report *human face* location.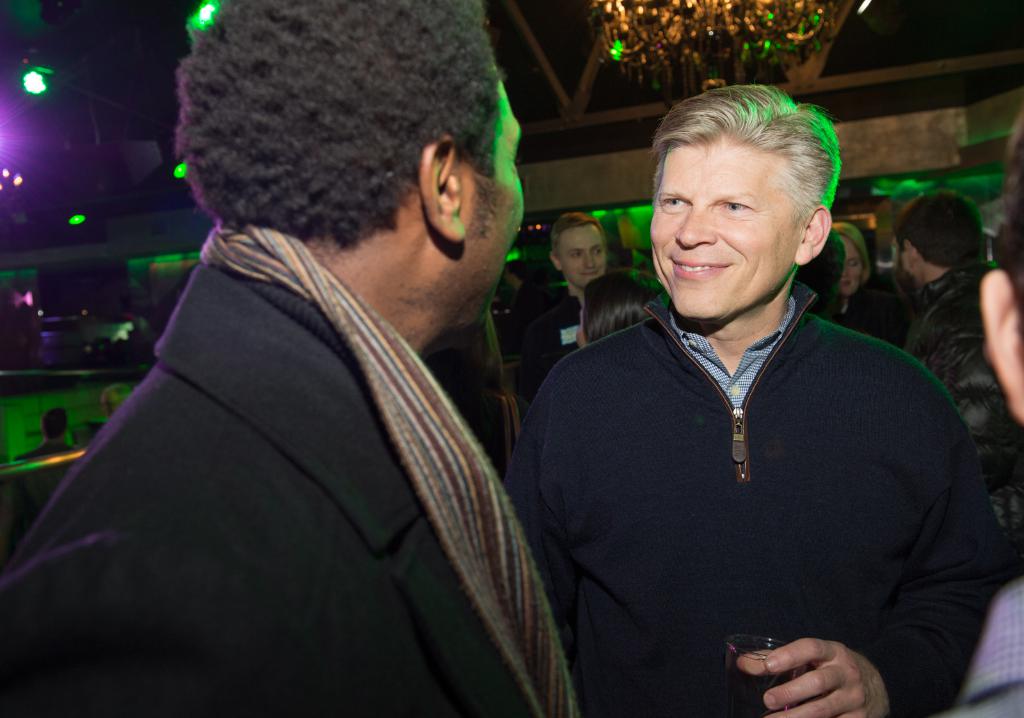
Report: 504 263 511 286.
